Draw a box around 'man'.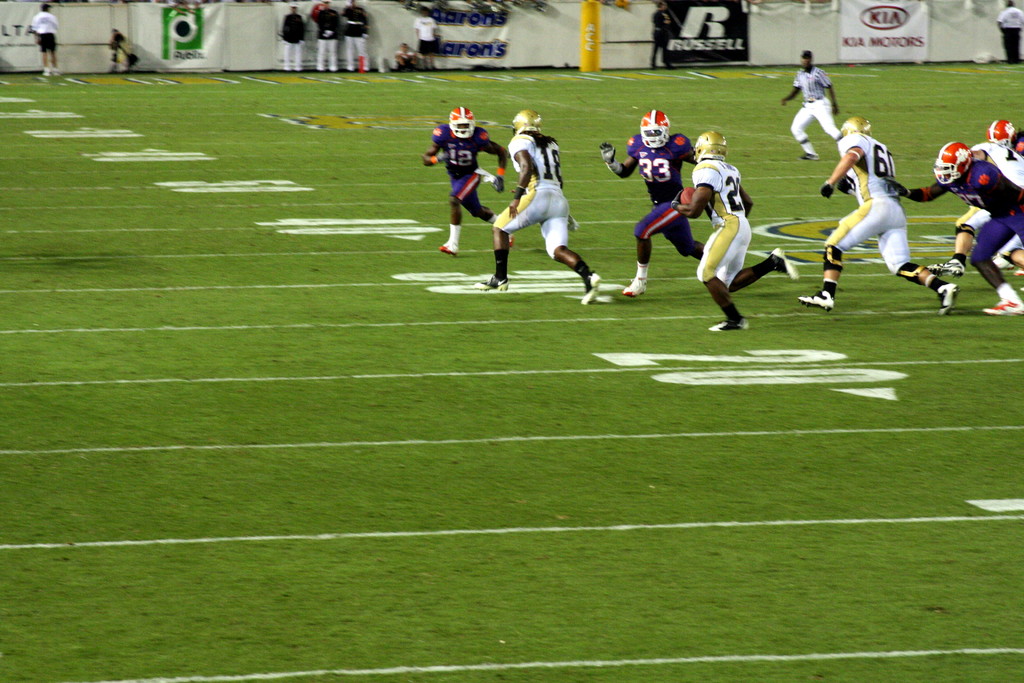
<bbox>671, 132, 798, 332</bbox>.
